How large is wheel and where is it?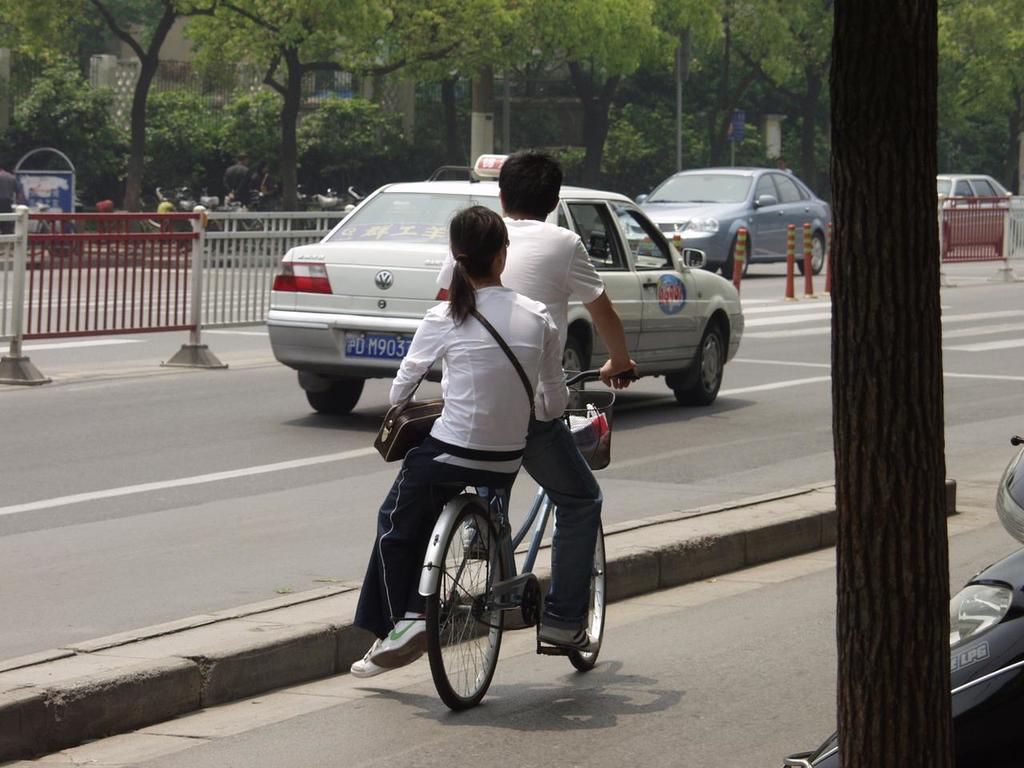
Bounding box: x1=722 y1=235 x2=749 y2=277.
